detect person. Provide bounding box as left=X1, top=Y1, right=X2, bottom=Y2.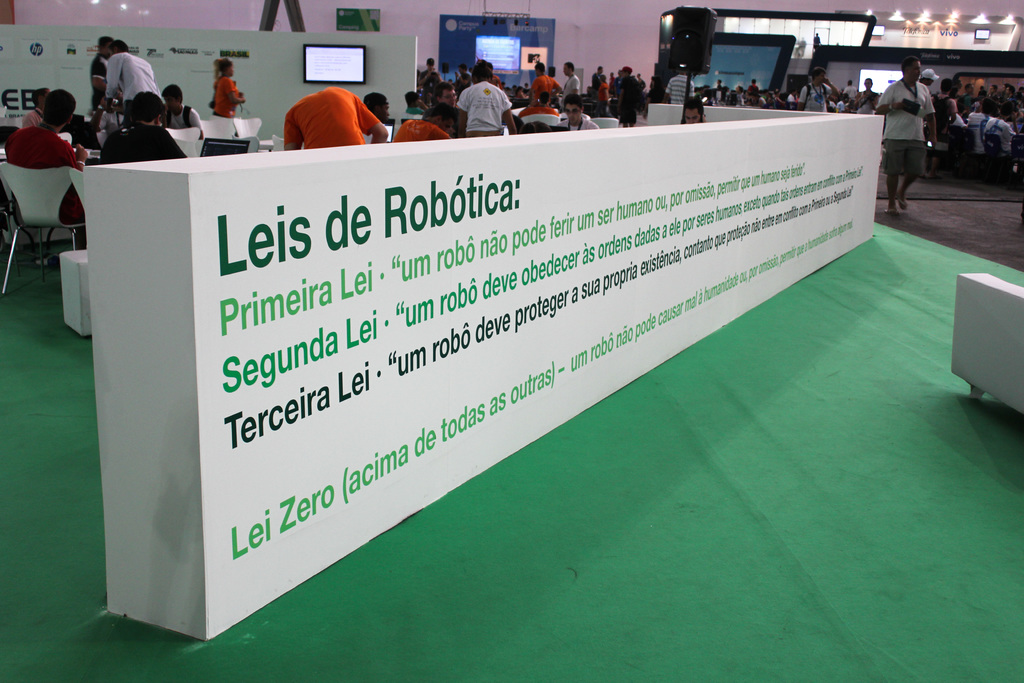
left=523, top=54, right=654, bottom=135.
